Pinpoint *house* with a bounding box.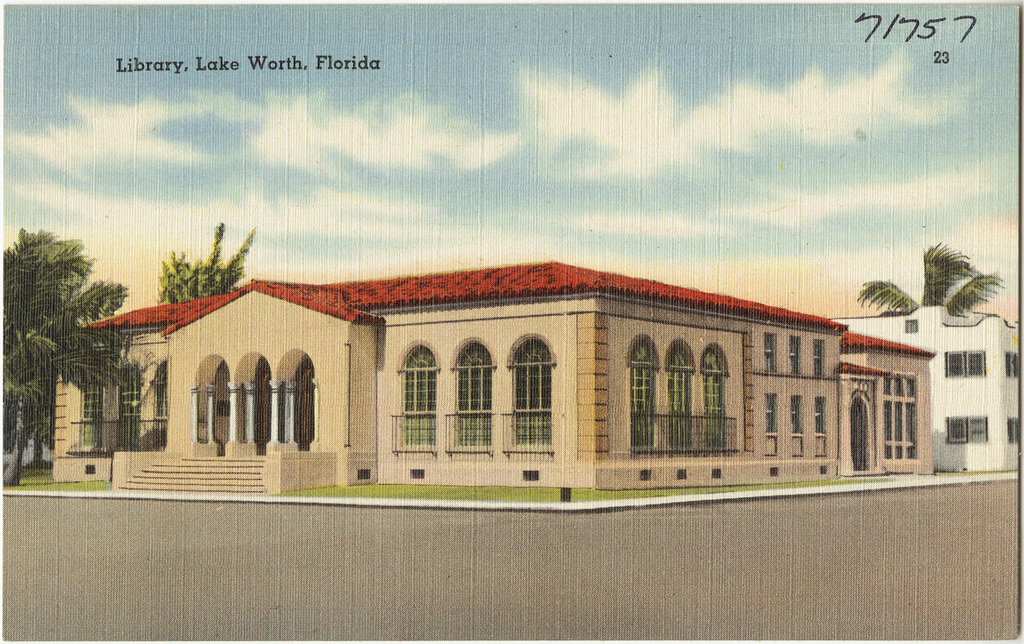
l=836, t=296, r=1023, b=477.
